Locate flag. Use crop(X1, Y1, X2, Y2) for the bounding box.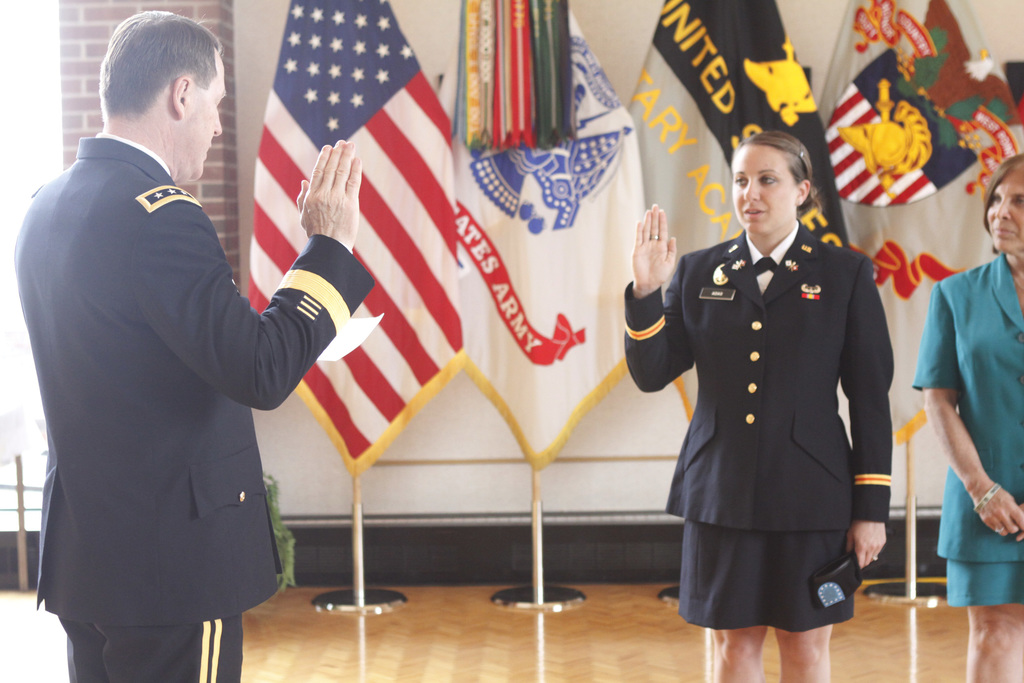
crop(915, 0, 1023, 209).
